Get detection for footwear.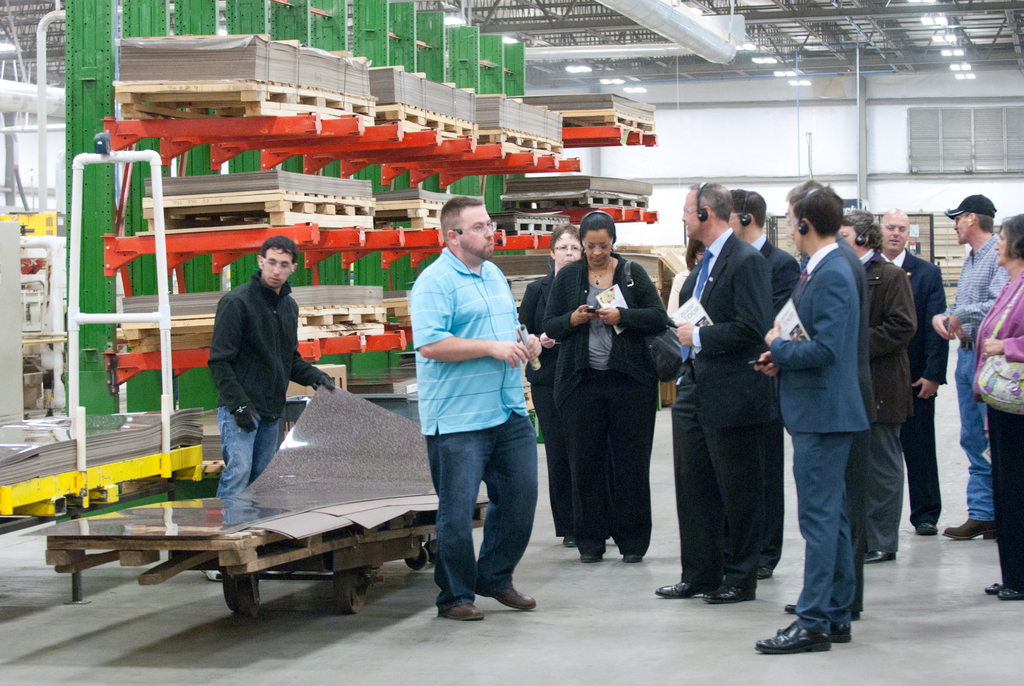
Detection: left=579, top=549, right=602, bottom=565.
